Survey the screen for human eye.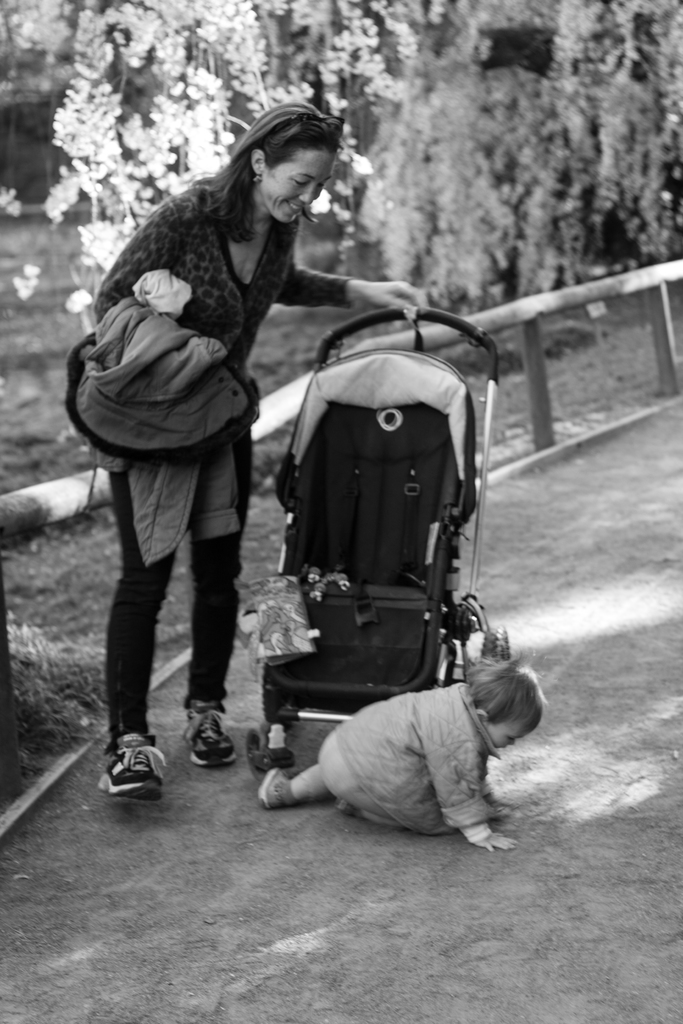
Survey found: [x1=289, y1=175, x2=307, y2=189].
